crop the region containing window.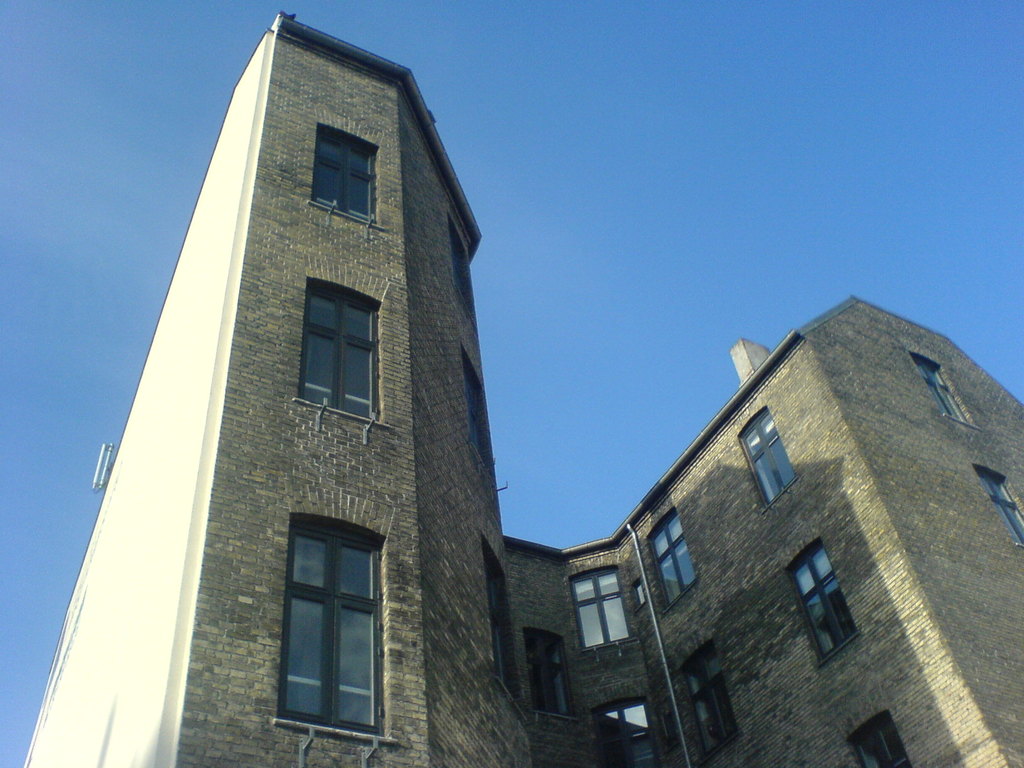
Crop region: bbox(310, 125, 380, 227).
